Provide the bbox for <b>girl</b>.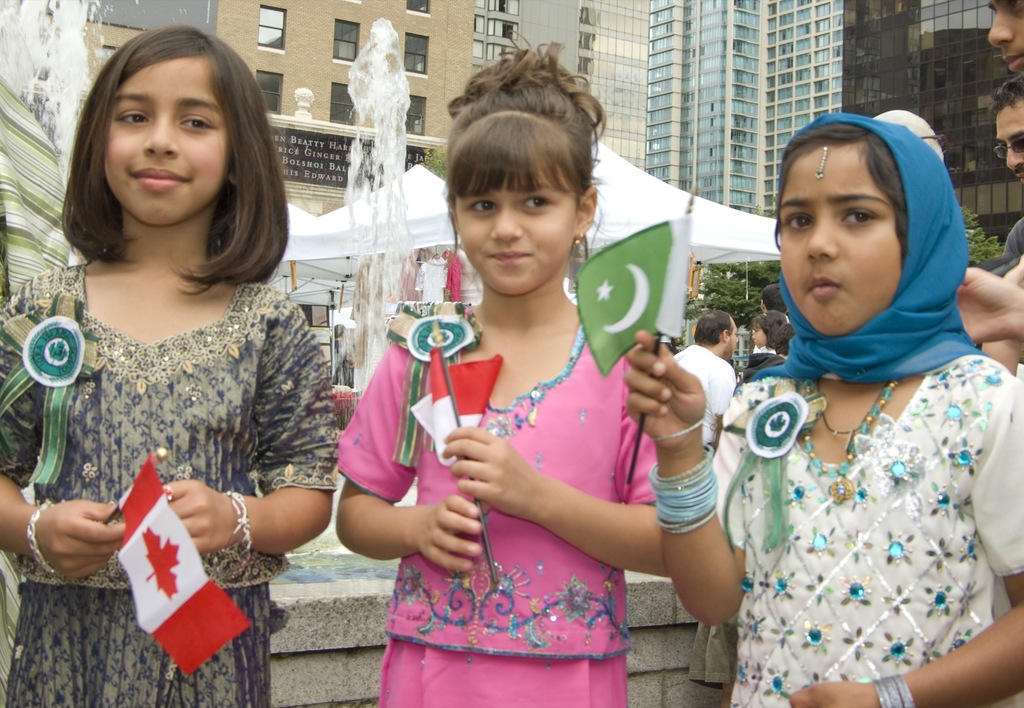
(left=620, top=109, right=1023, bottom=707).
